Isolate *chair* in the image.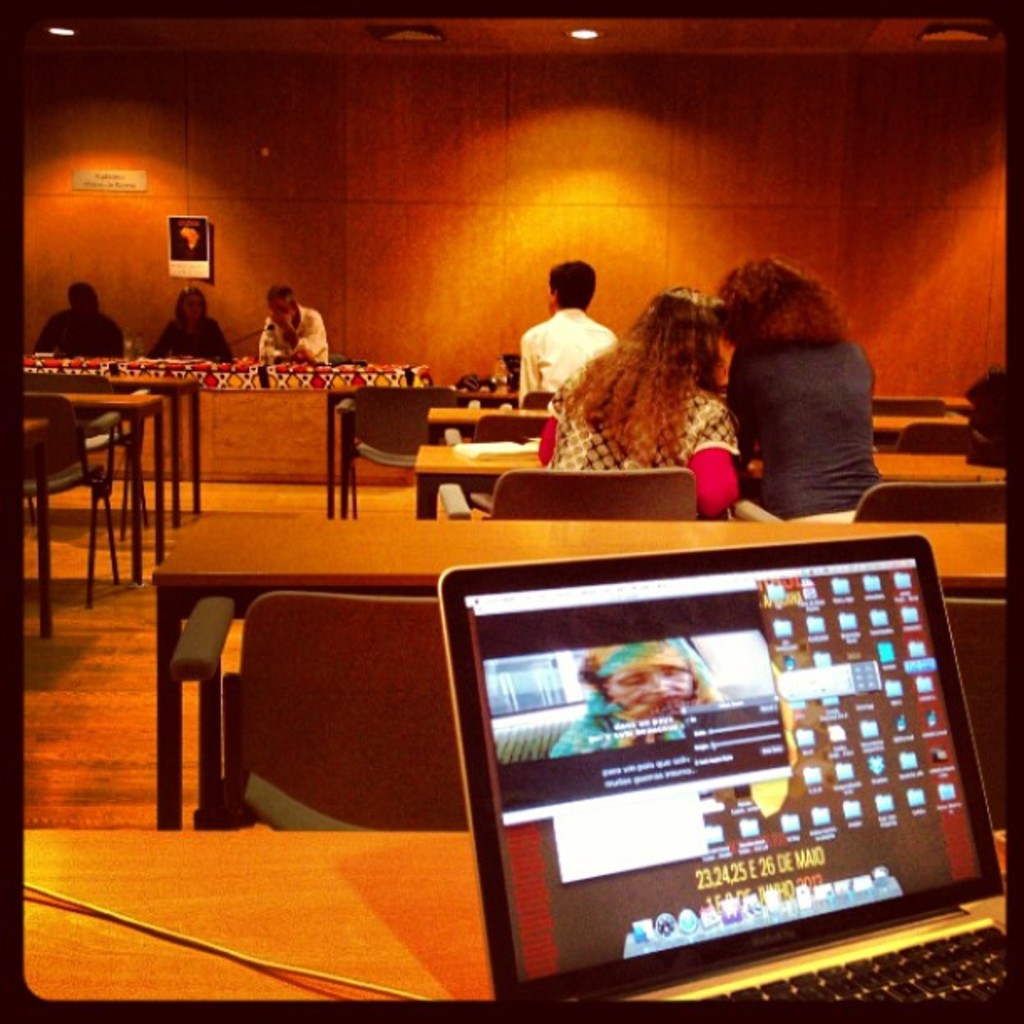
Isolated region: BBox(20, 370, 152, 577).
